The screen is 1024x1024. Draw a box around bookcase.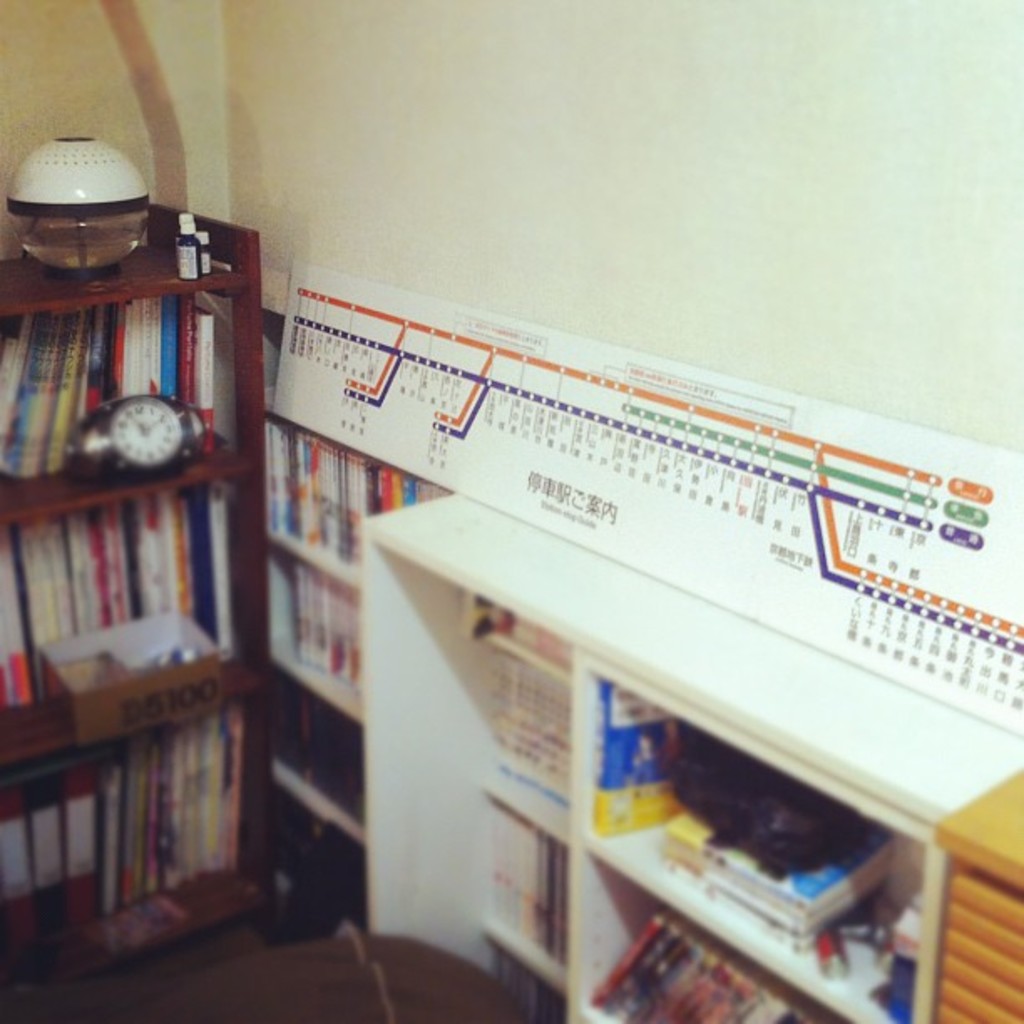
[x1=253, y1=390, x2=1022, y2=1022].
